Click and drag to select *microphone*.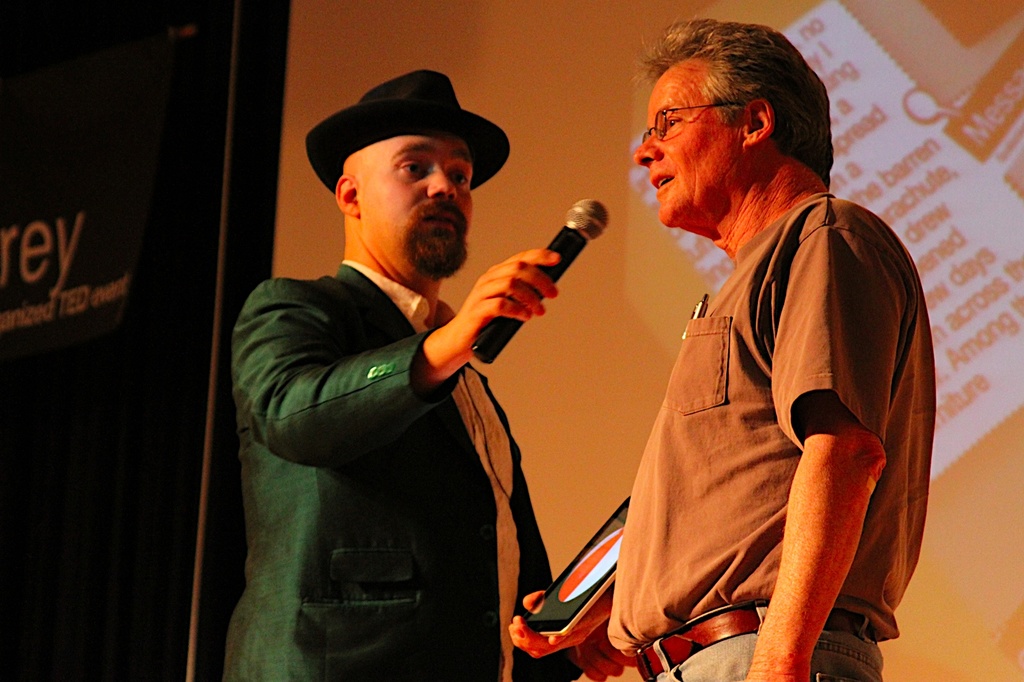
Selection: 472 197 610 362.
